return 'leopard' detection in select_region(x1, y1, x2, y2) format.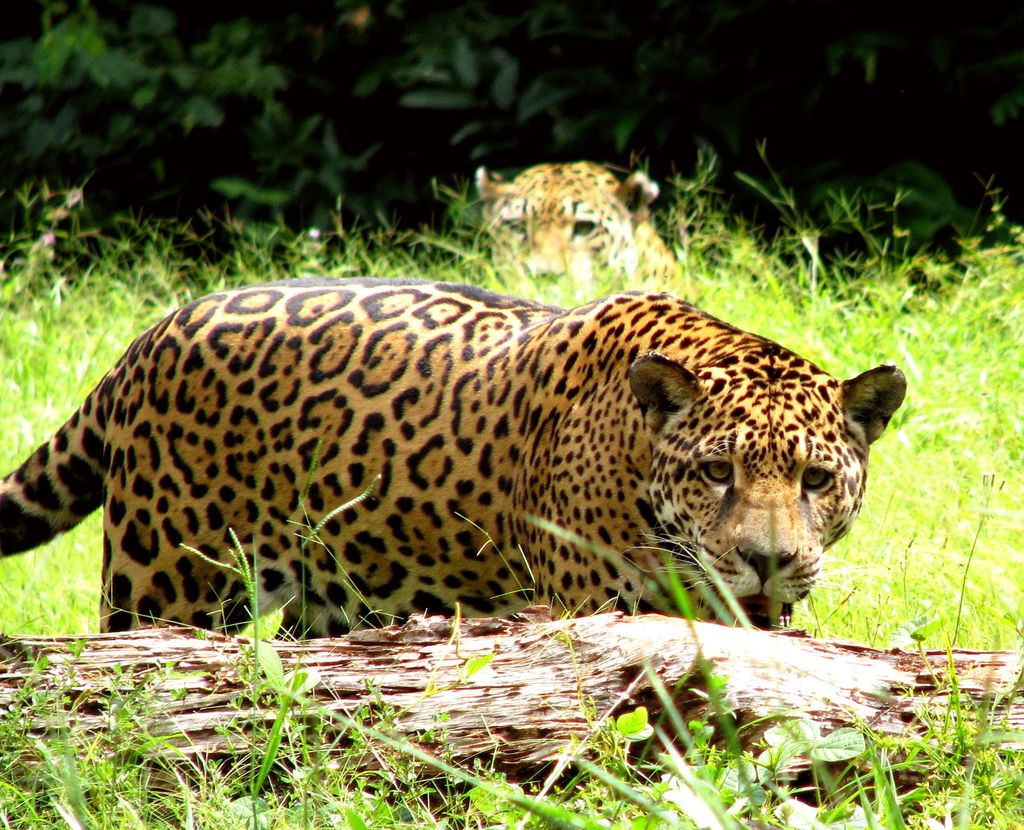
select_region(0, 289, 904, 629).
